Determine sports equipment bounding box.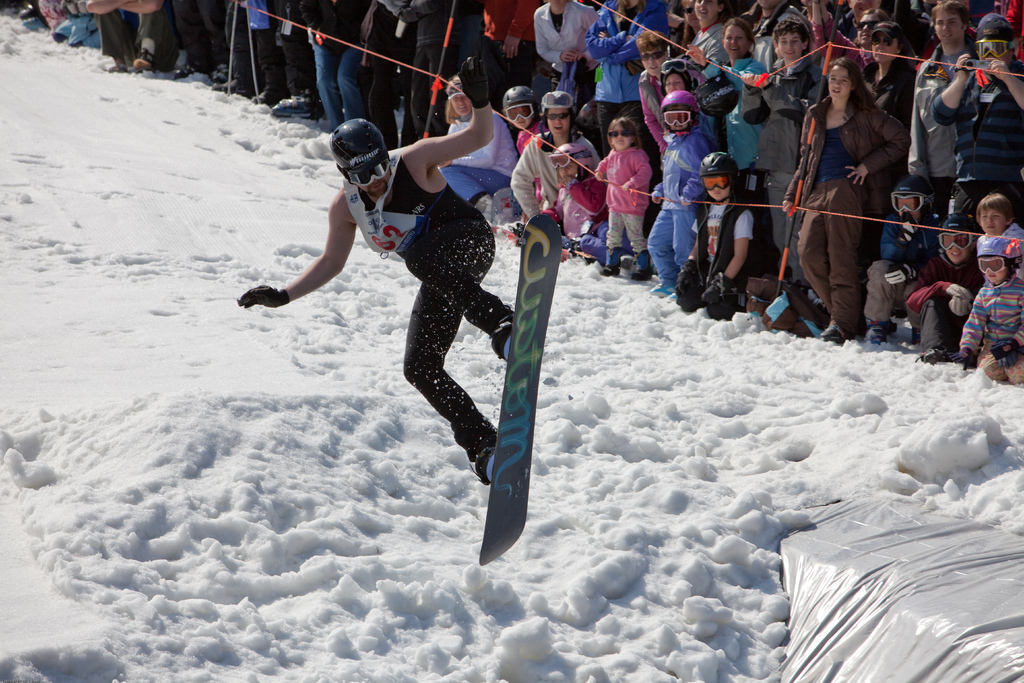
Determined: pyautogui.locateOnScreen(972, 236, 1016, 286).
